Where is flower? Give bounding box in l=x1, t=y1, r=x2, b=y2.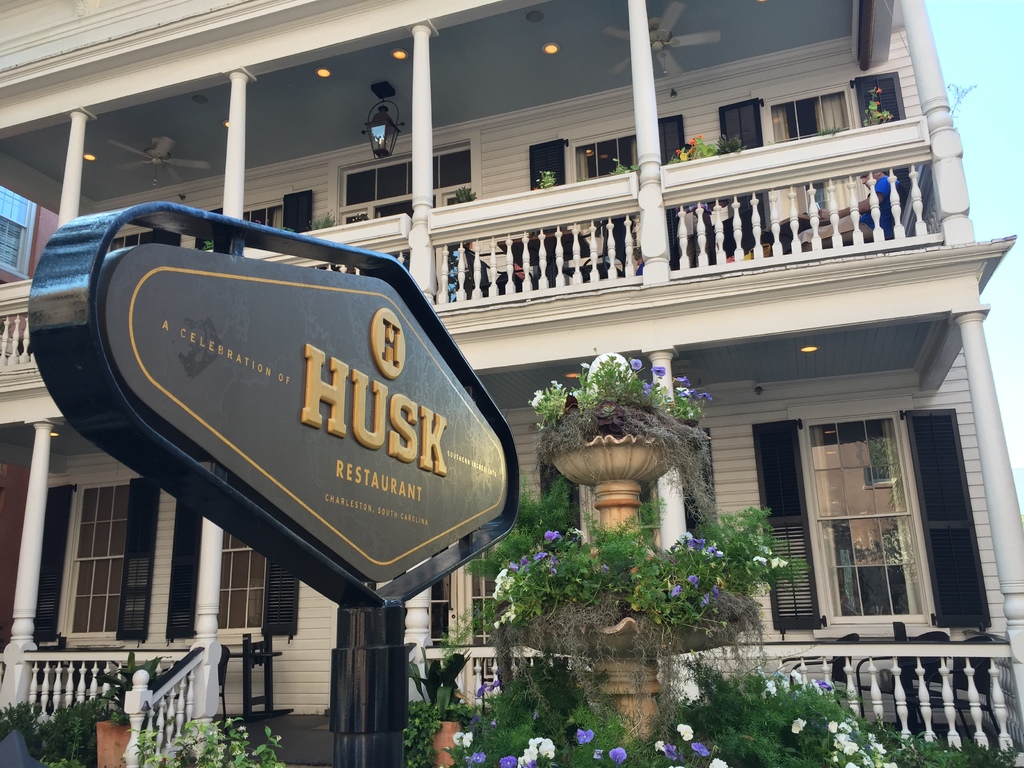
l=655, t=742, r=665, b=750.
